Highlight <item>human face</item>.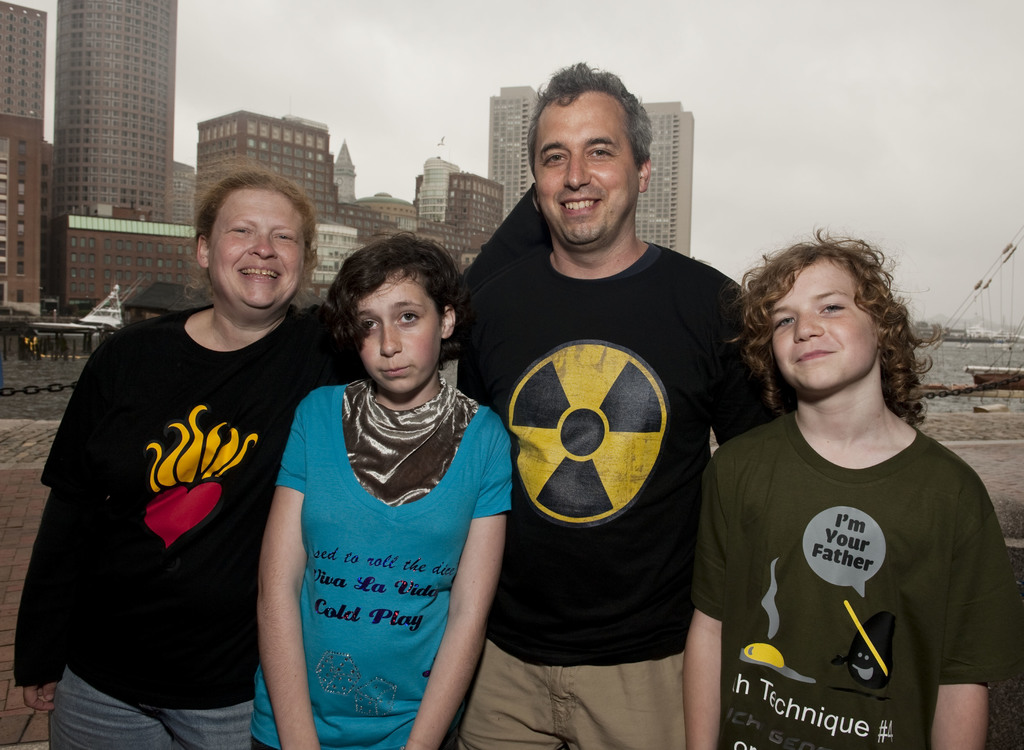
Highlighted region: box(772, 257, 879, 389).
